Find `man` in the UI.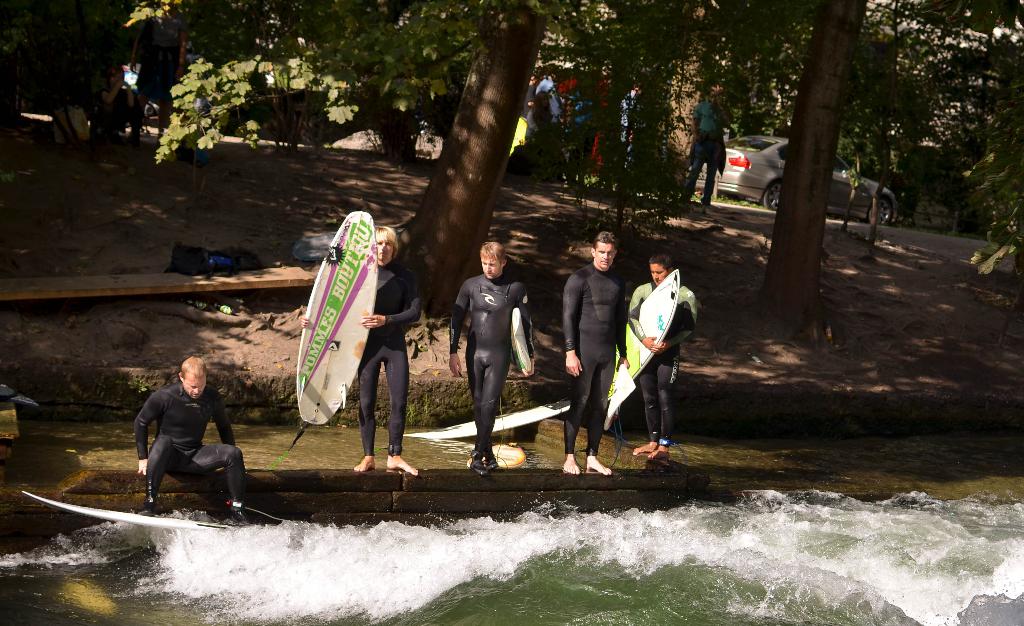
UI element at box=[130, 0, 190, 148].
